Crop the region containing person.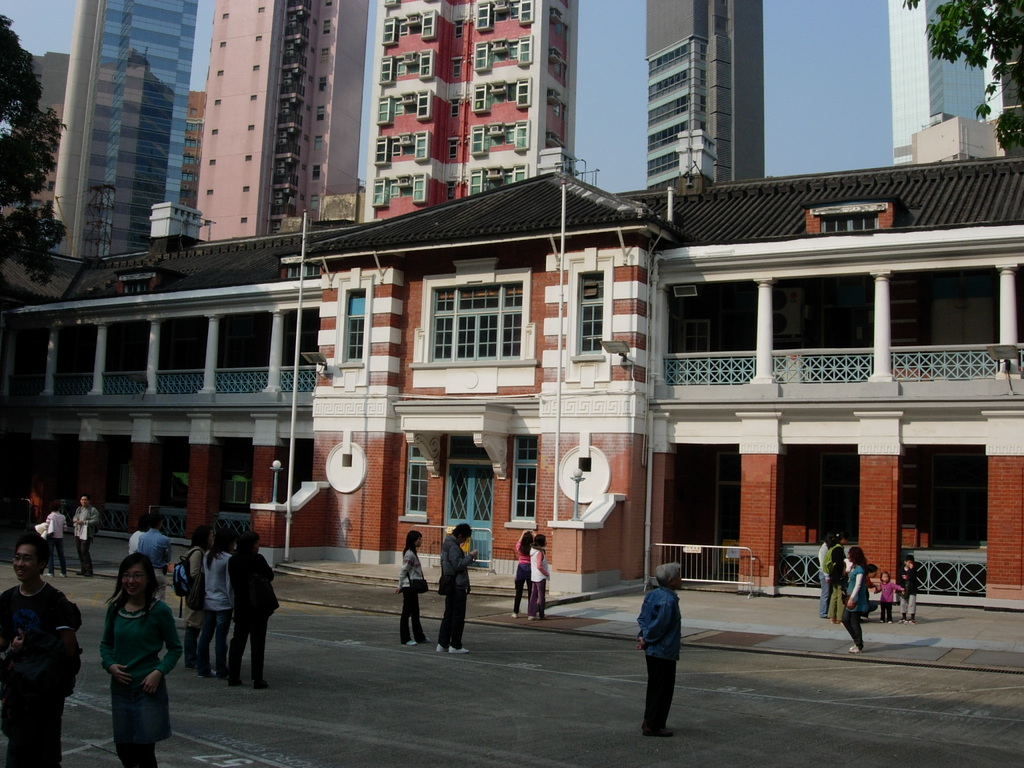
Crop region: 529 532 550 617.
